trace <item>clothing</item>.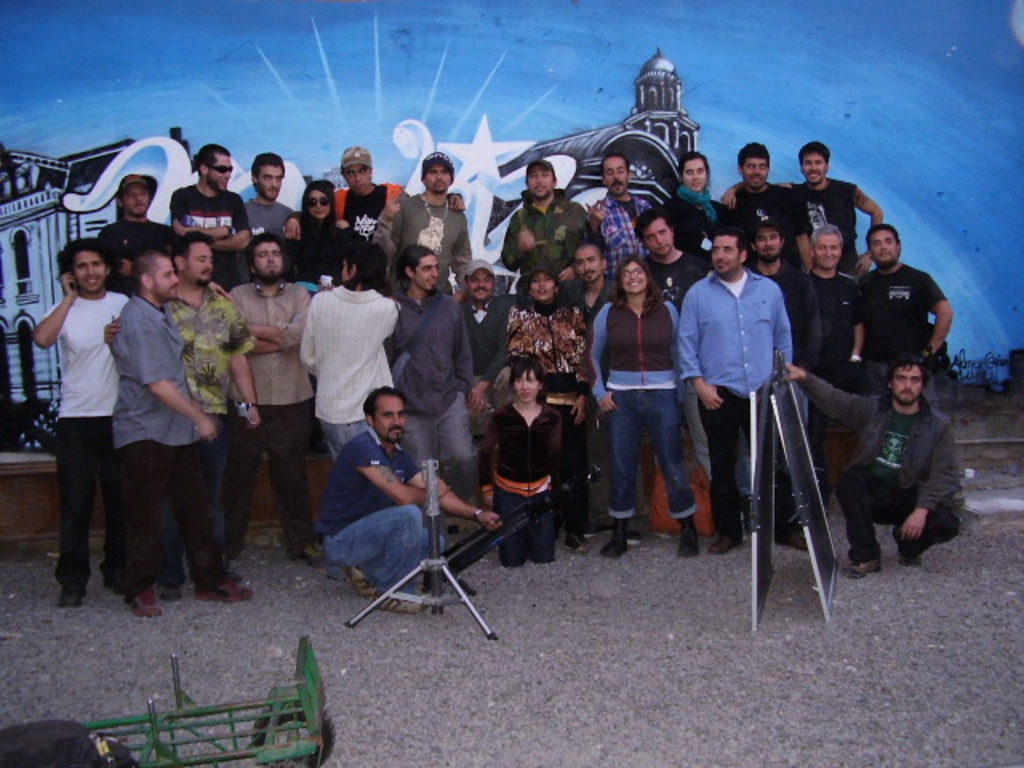
Traced to [717, 178, 818, 262].
